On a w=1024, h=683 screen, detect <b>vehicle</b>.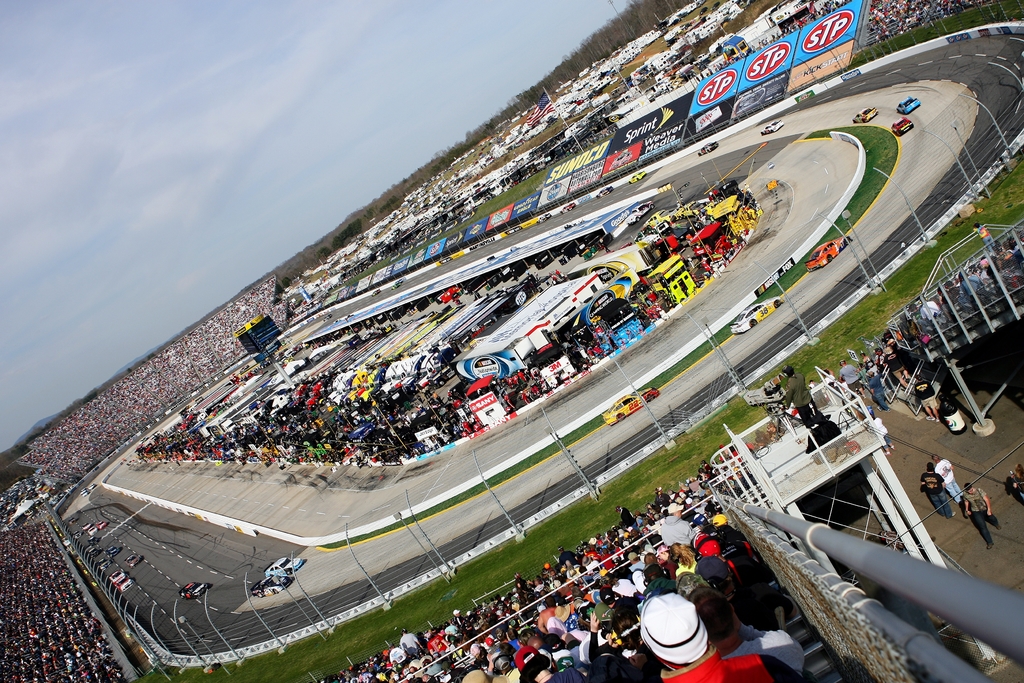
[x1=534, y1=213, x2=552, y2=223].
